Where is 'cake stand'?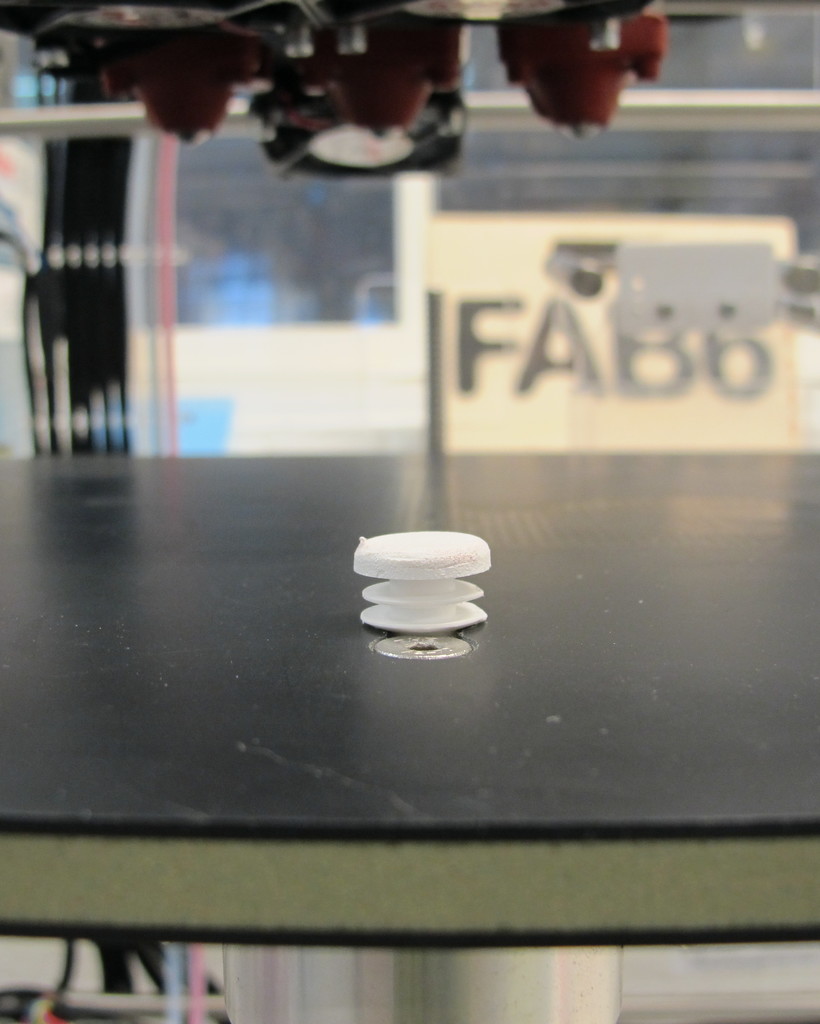
{"x1": 357, "y1": 580, "x2": 486, "y2": 627}.
